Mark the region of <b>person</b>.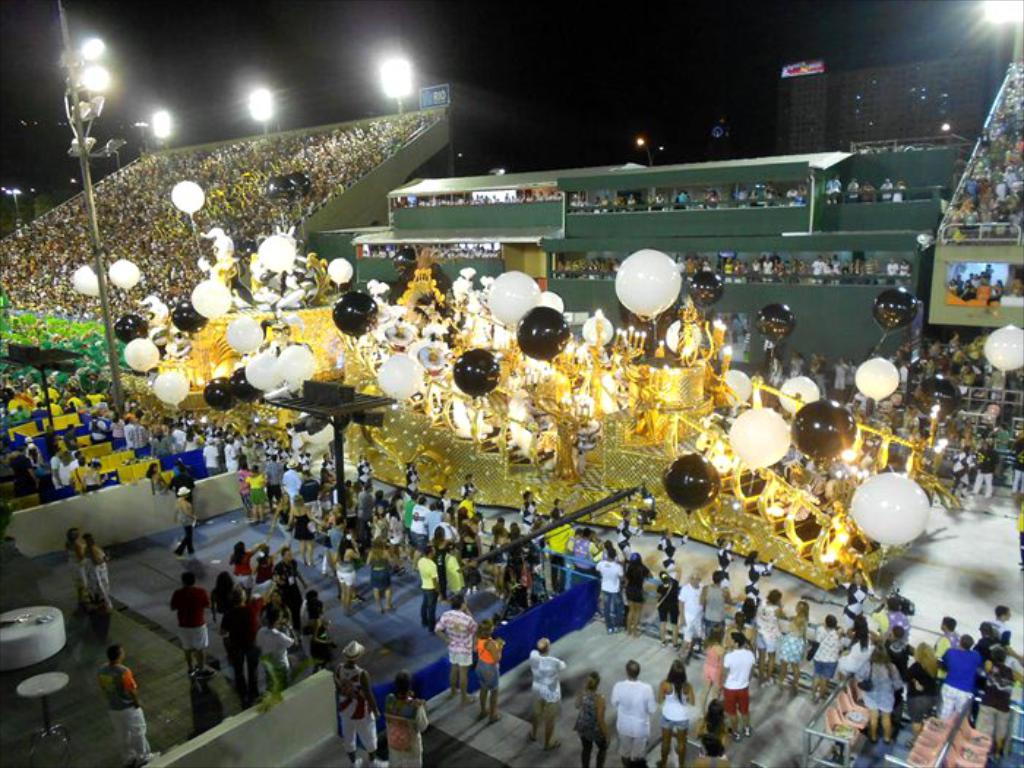
Region: x1=623 y1=547 x2=652 y2=636.
